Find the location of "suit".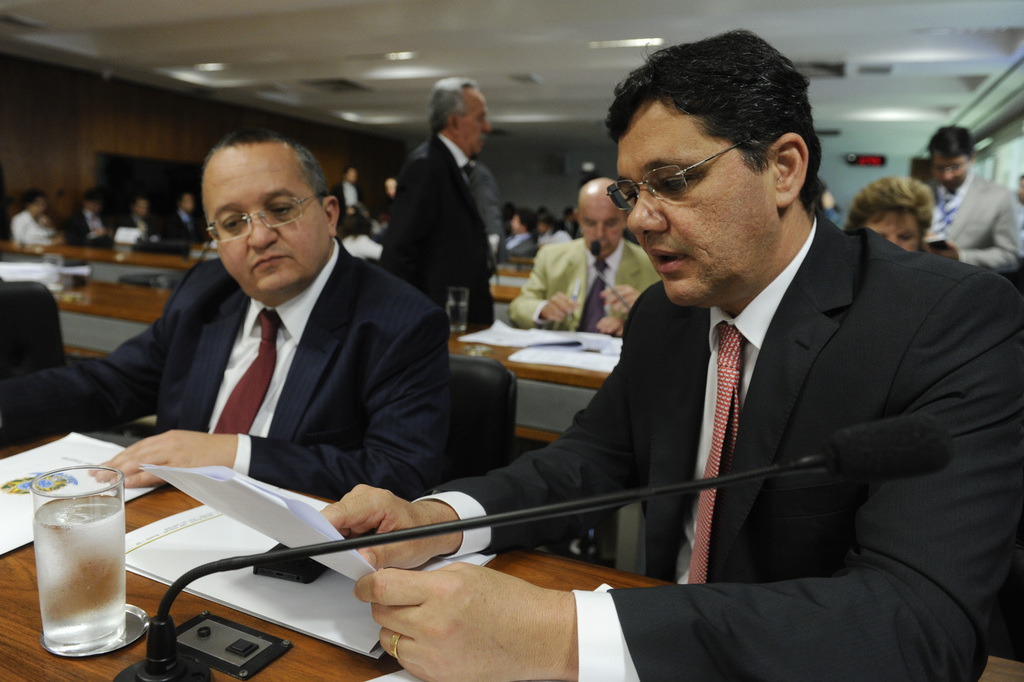
Location: {"left": 924, "top": 171, "right": 1023, "bottom": 273}.
